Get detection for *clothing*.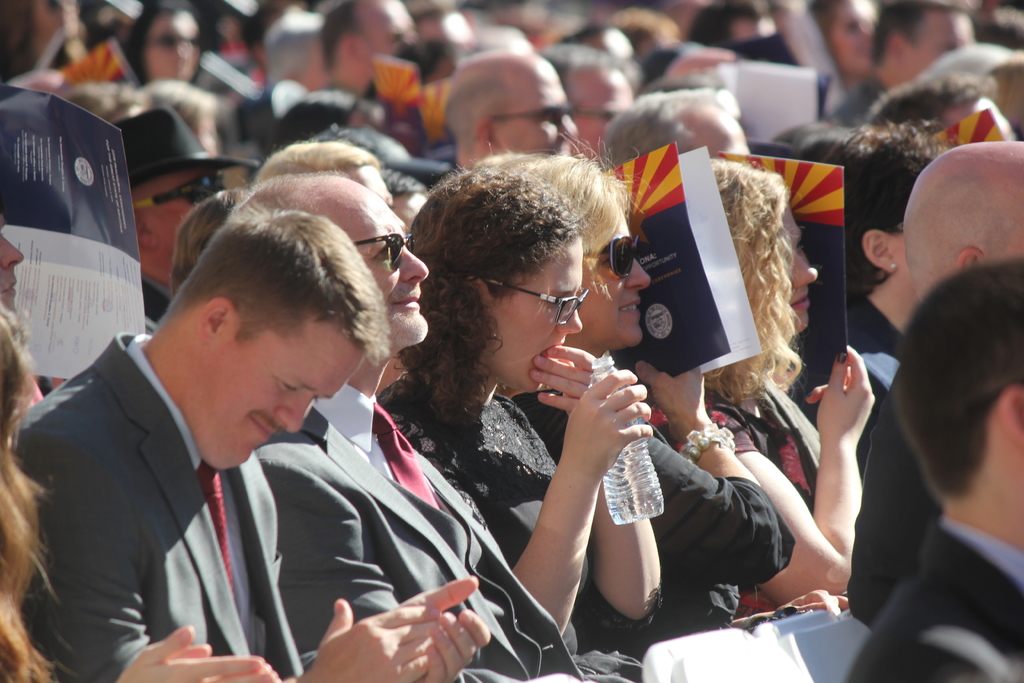
Detection: rect(136, 276, 177, 336).
